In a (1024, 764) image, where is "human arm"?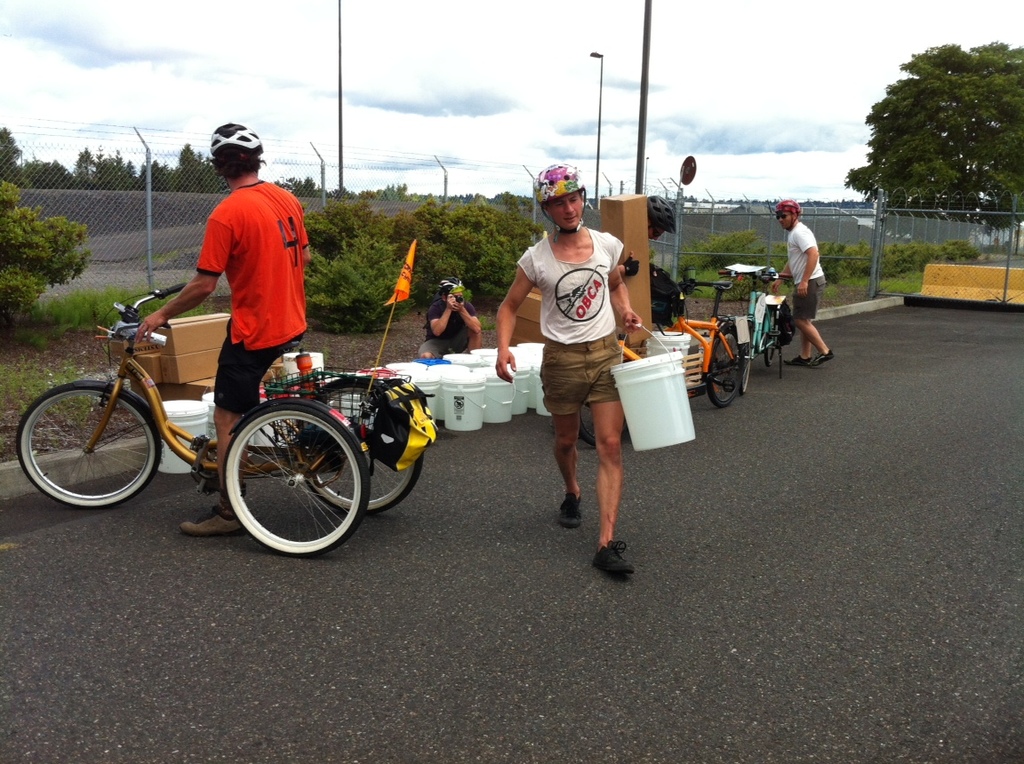
region(134, 214, 230, 343).
